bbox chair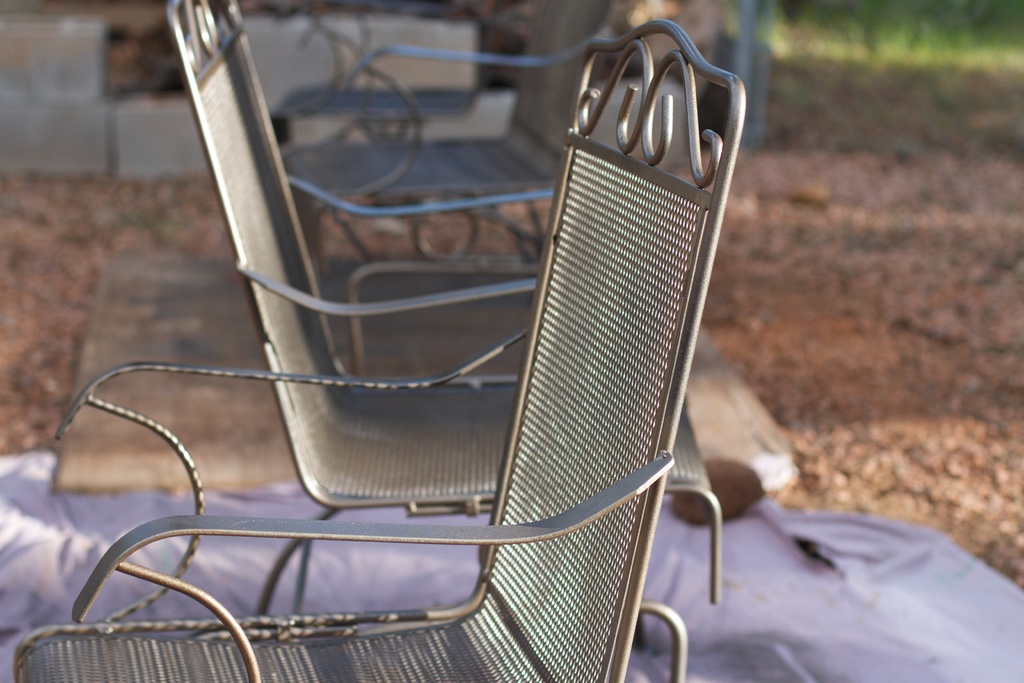
bbox=(308, 1, 729, 381)
